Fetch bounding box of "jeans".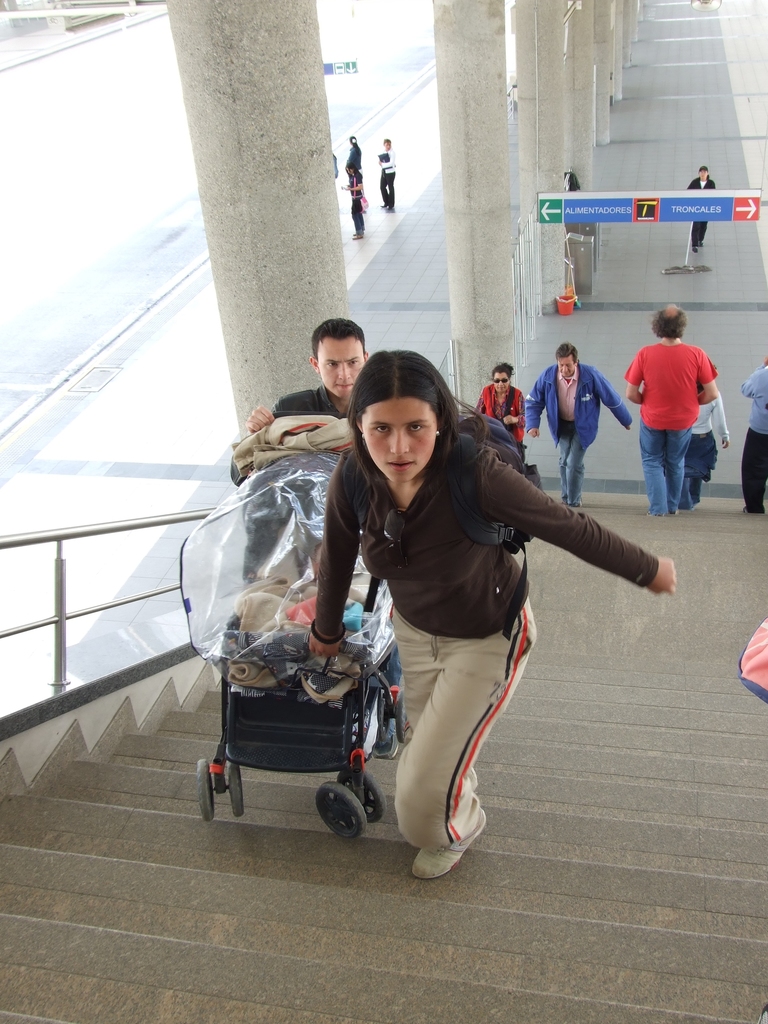
Bbox: 638 417 687 516.
